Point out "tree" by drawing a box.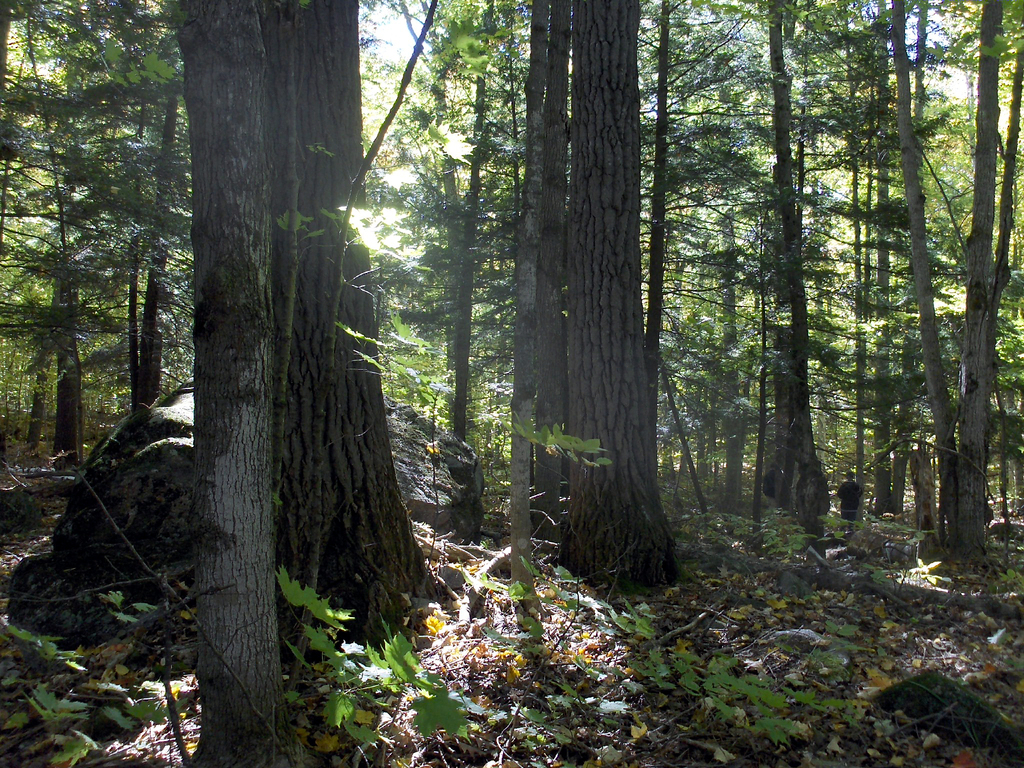
locate(424, 0, 531, 550).
